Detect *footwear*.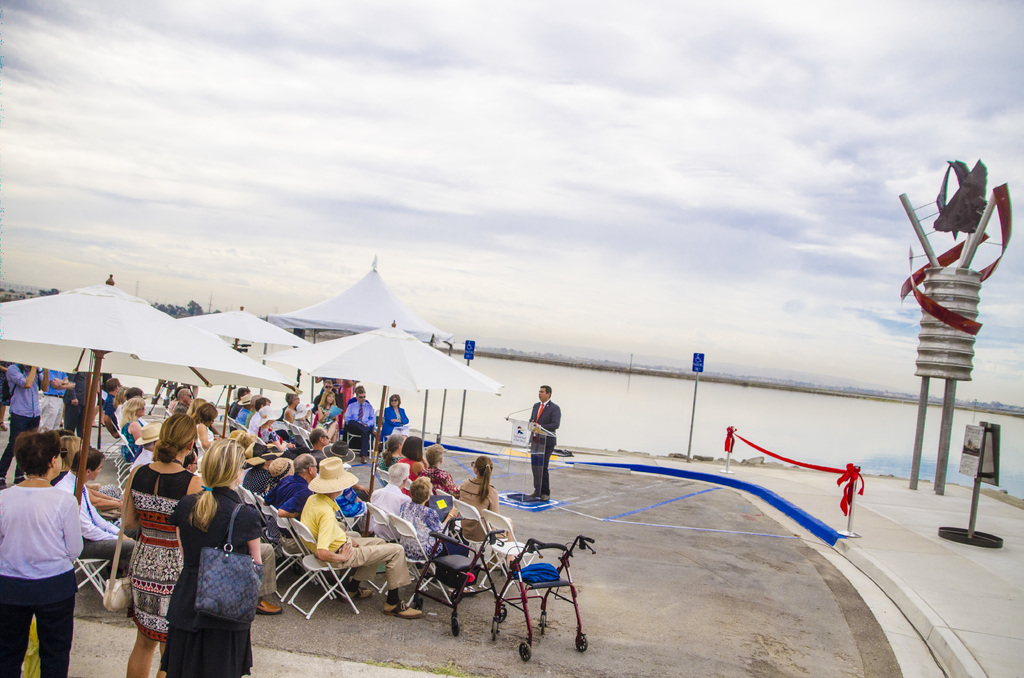
Detected at locate(257, 596, 282, 614).
